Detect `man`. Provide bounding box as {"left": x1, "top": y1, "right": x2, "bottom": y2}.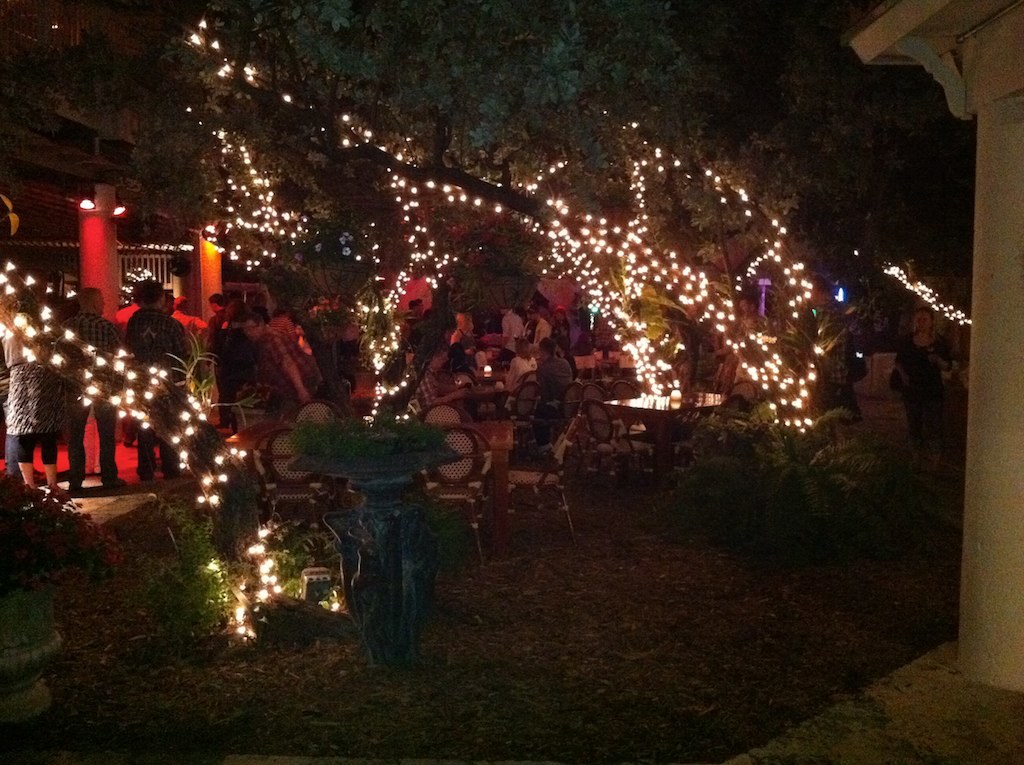
{"left": 67, "top": 285, "right": 130, "bottom": 494}.
